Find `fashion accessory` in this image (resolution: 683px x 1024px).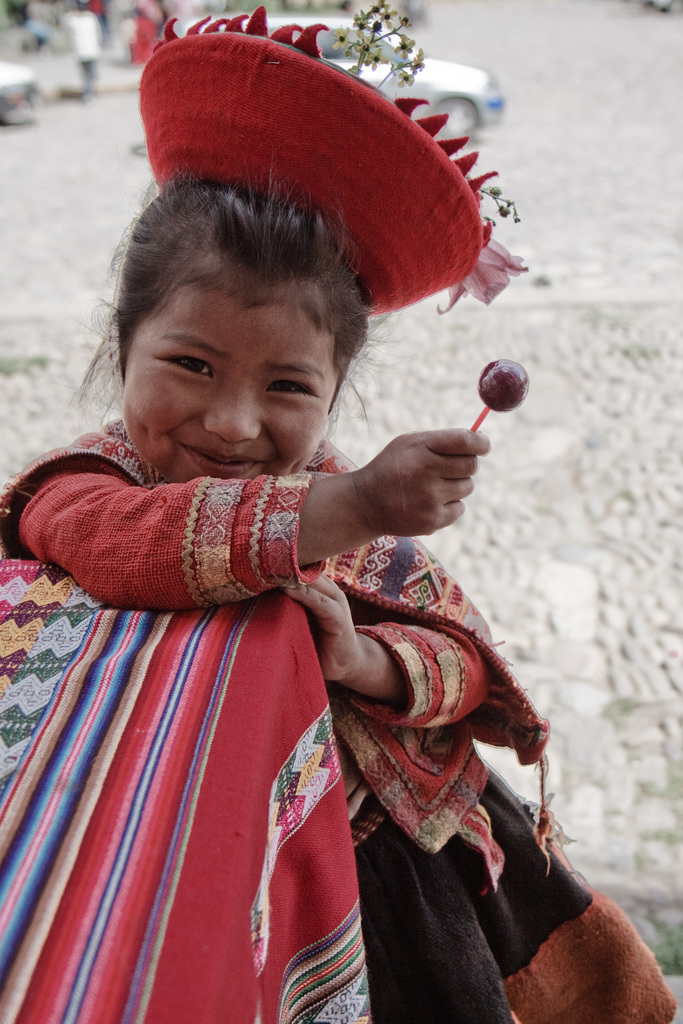
<box>136,0,531,308</box>.
